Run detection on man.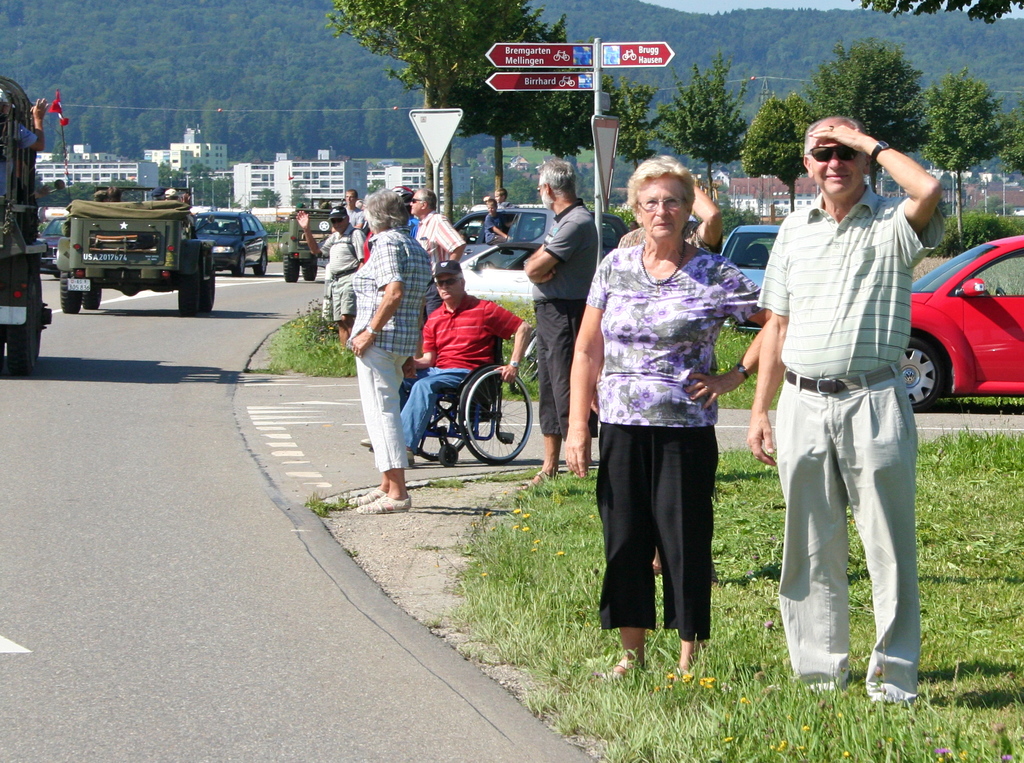
Result: box=[364, 261, 531, 467].
